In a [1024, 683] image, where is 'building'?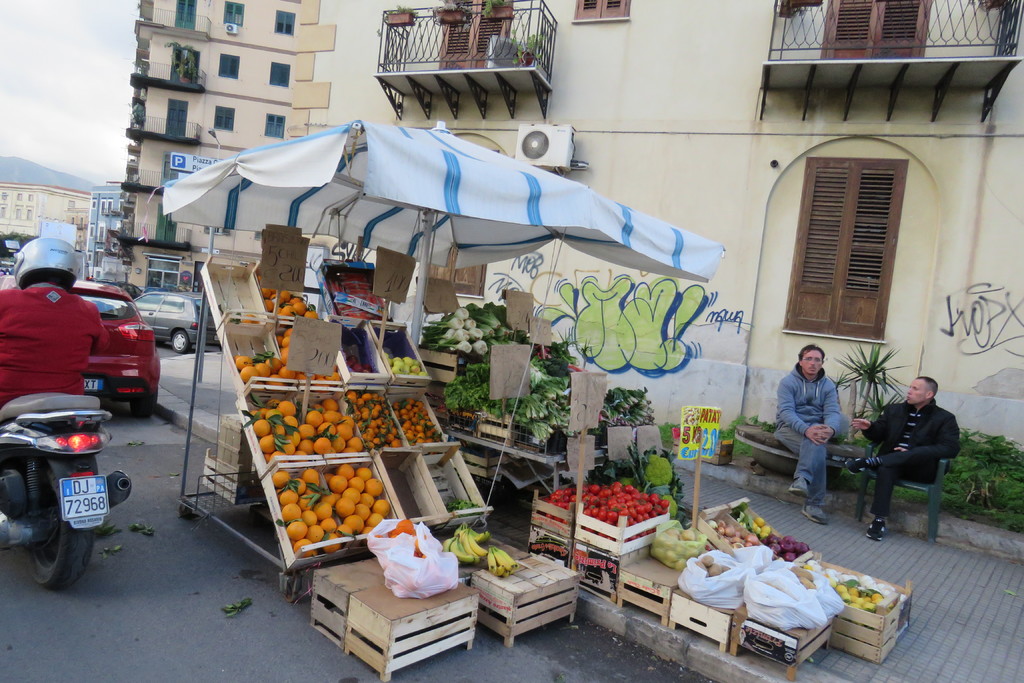
86,183,125,280.
